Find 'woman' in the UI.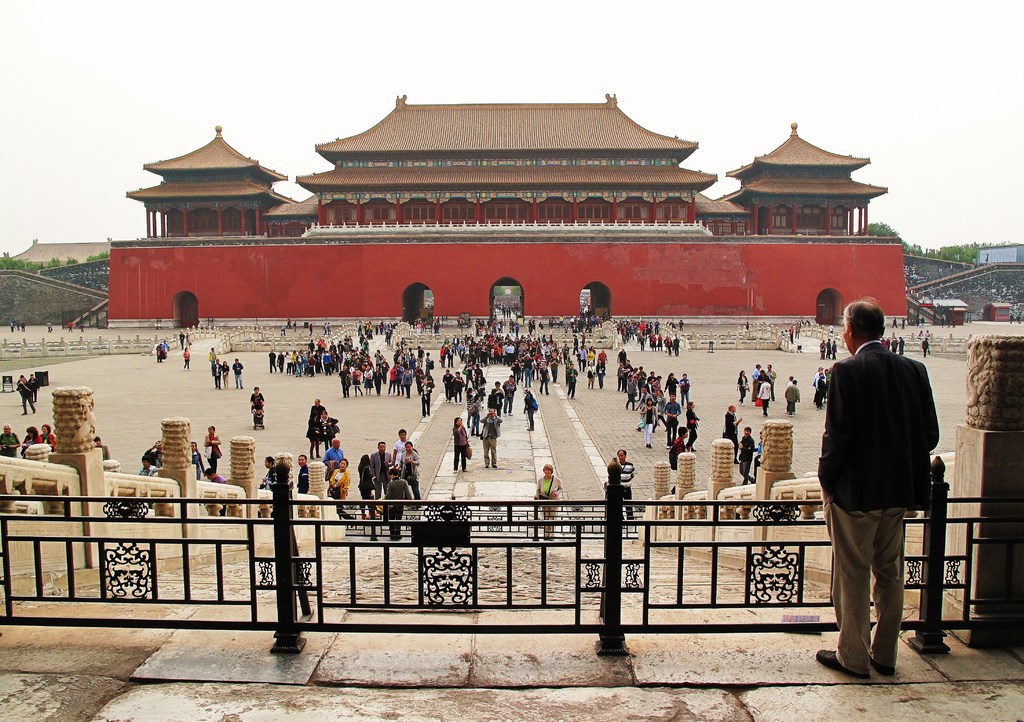
UI element at (x1=189, y1=438, x2=209, y2=477).
